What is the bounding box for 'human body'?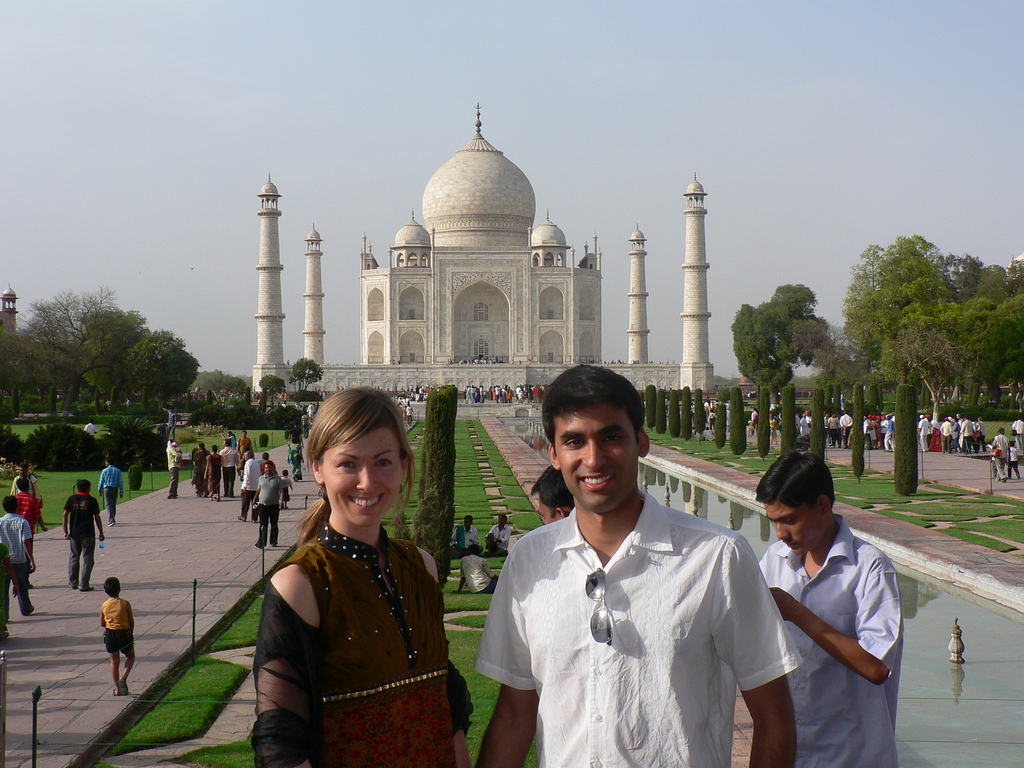
BBox(193, 438, 206, 494).
